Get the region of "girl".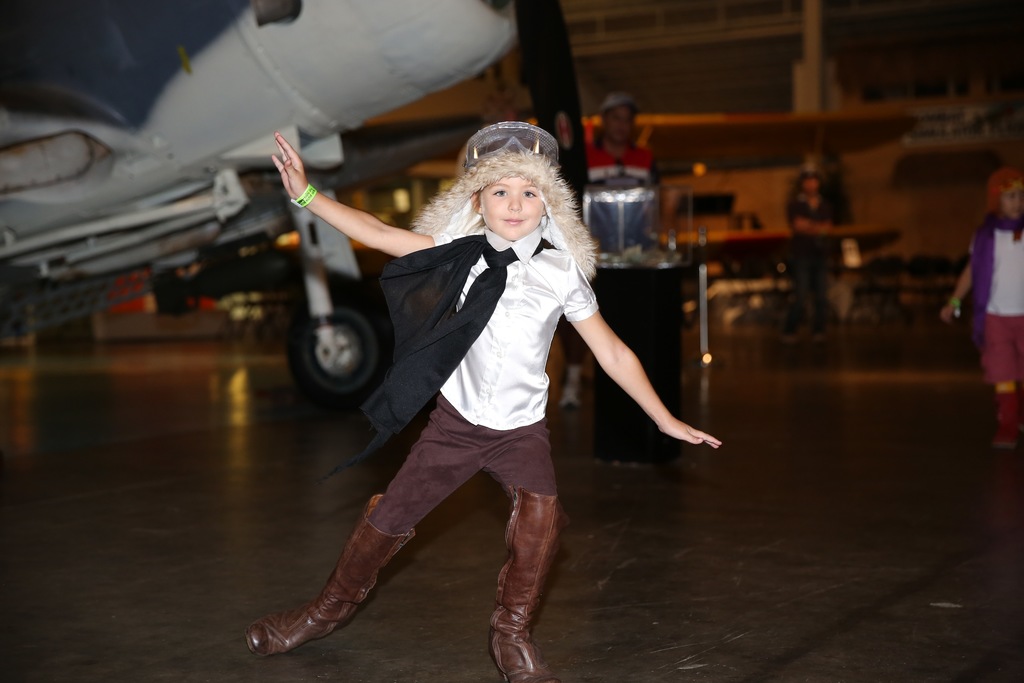
x1=239, y1=122, x2=733, y2=682.
